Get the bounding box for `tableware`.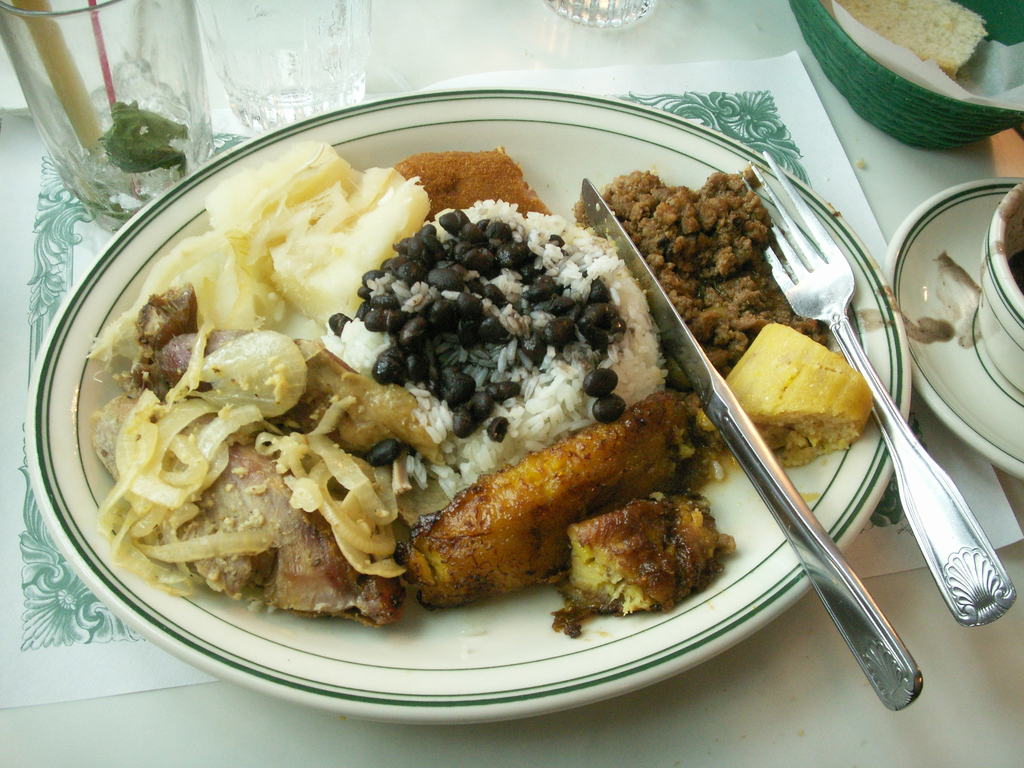
20/88/903/728.
